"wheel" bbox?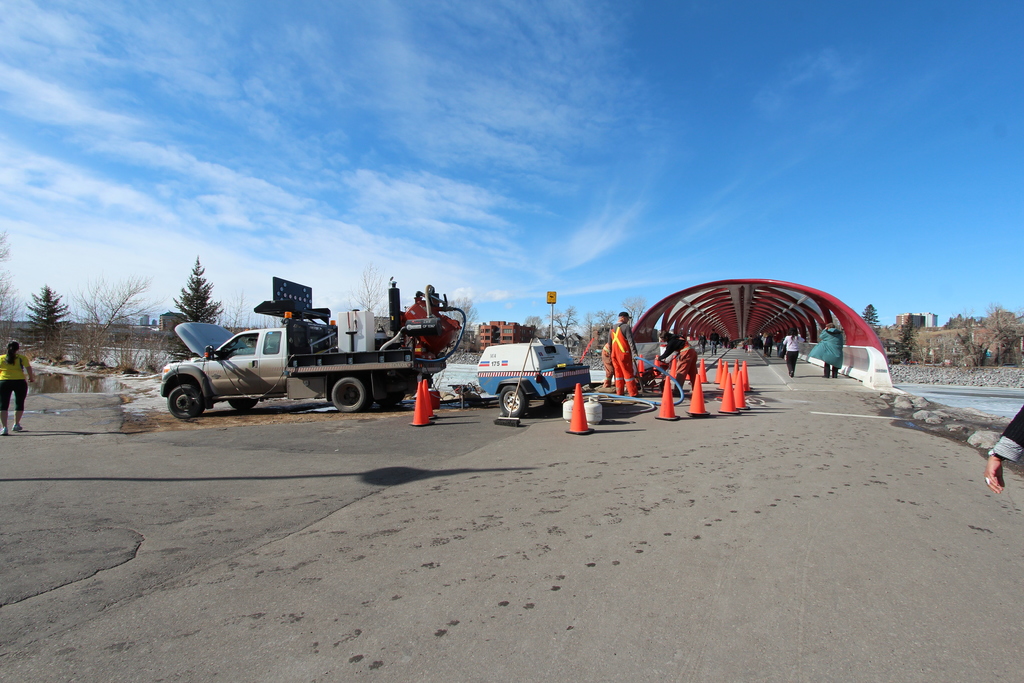
BBox(496, 386, 525, 417)
